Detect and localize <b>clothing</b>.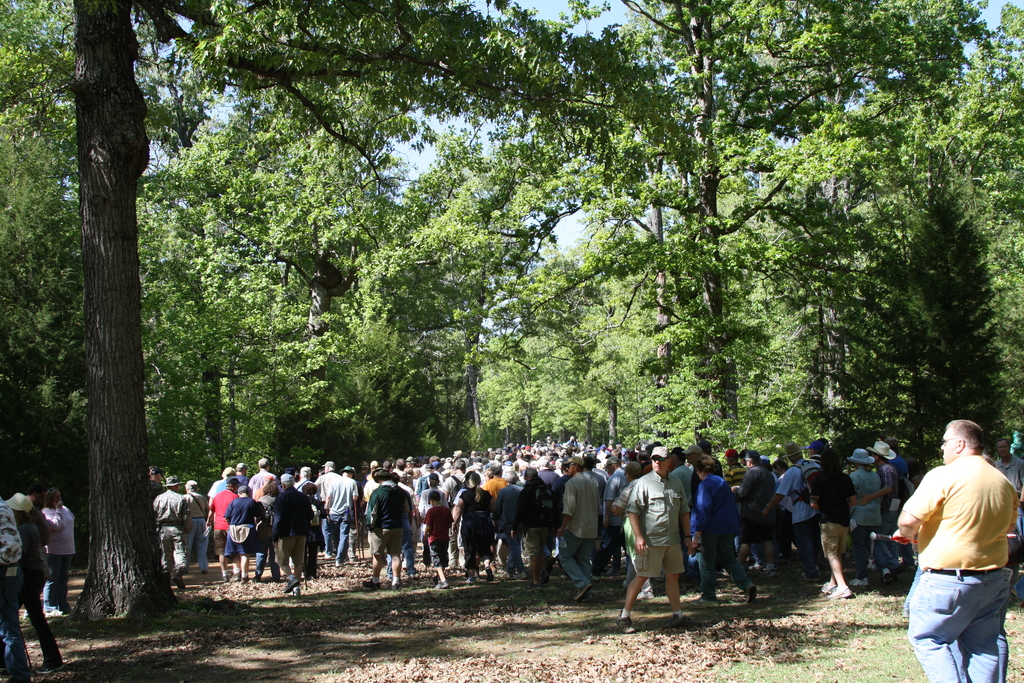
Localized at [left=235, top=470, right=251, bottom=484].
